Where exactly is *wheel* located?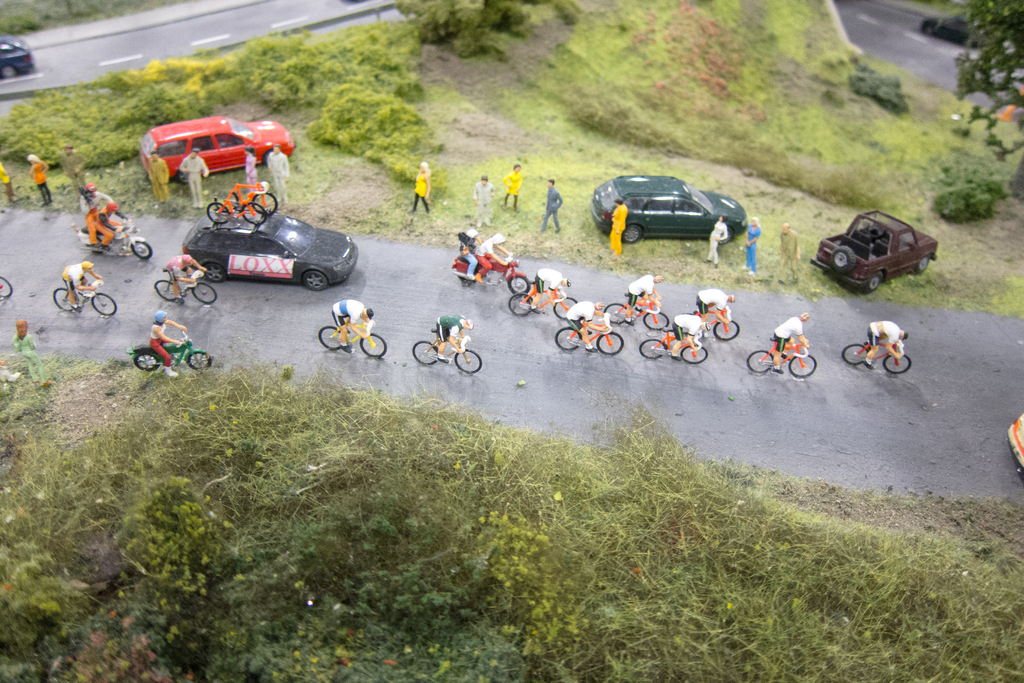
Its bounding box is bbox(0, 276, 12, 298).
